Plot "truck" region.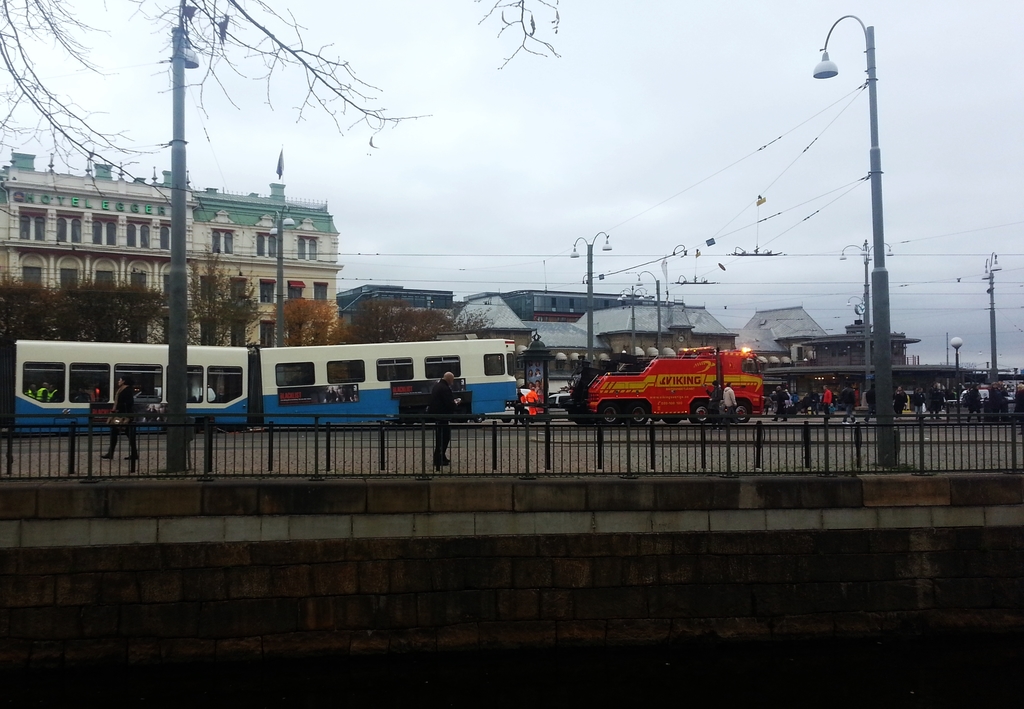
Plotted at {"left": 581, "top": 341, "right": 780, "bottom": 435}.
